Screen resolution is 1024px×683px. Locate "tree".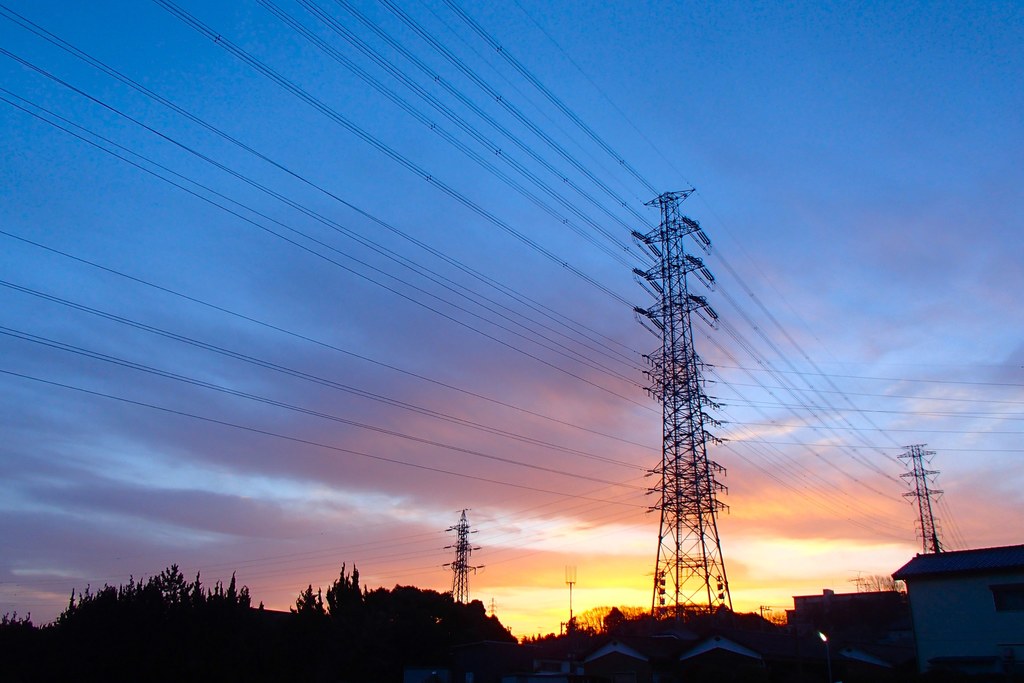
detection(607, 604, 634, 627).
